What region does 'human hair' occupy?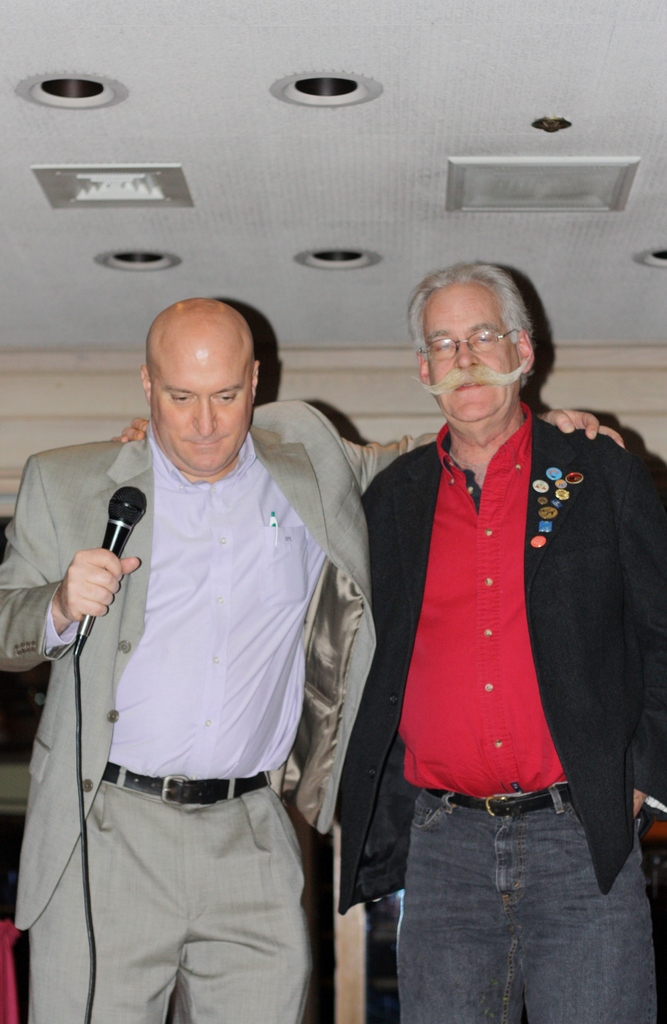
(left=405, top=246, right=550, bottom=388).
